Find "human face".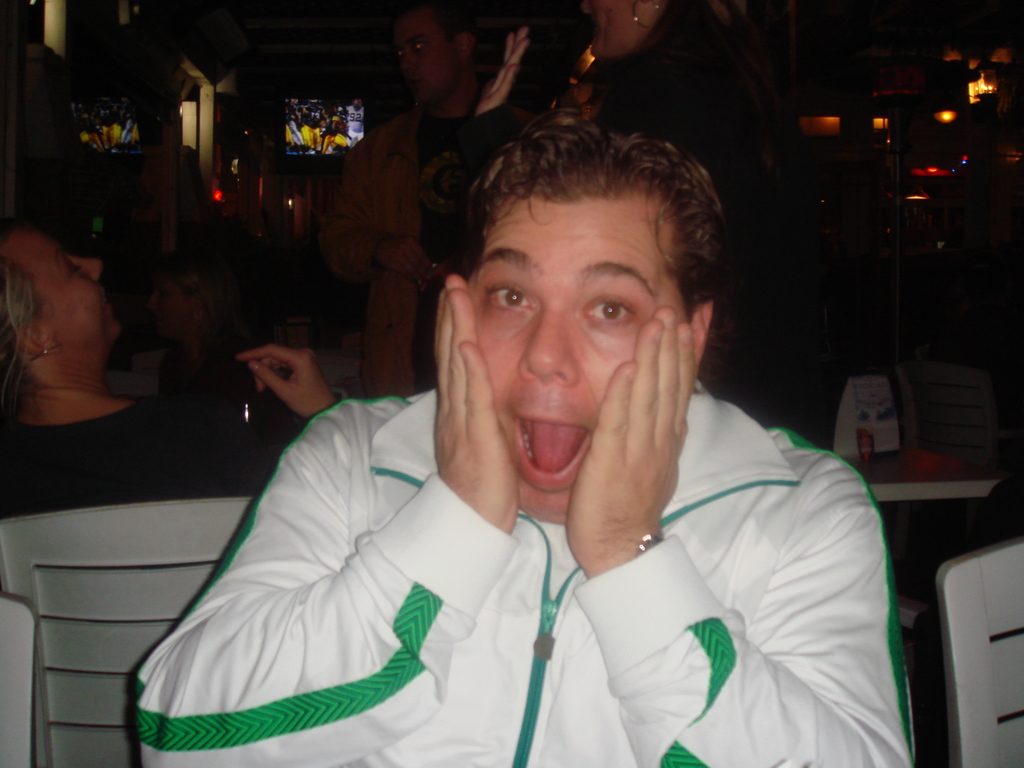
[460, 192, 692, 528].
